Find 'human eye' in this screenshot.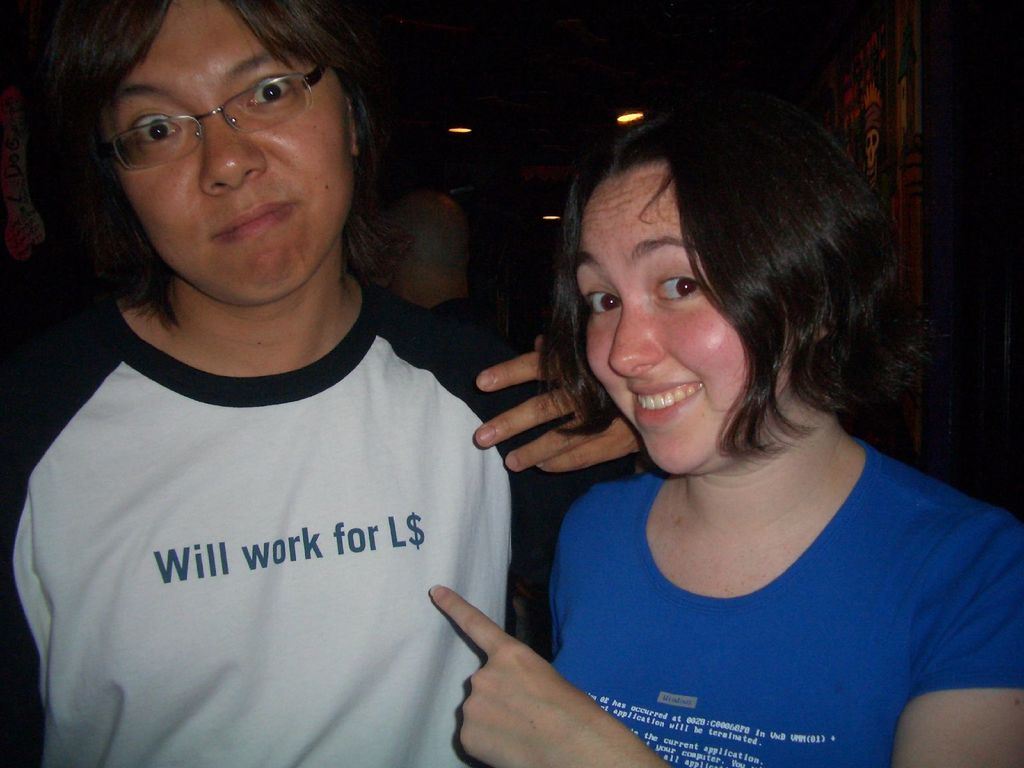
The bounding box for 'human eye' is 581:286:621:321.
